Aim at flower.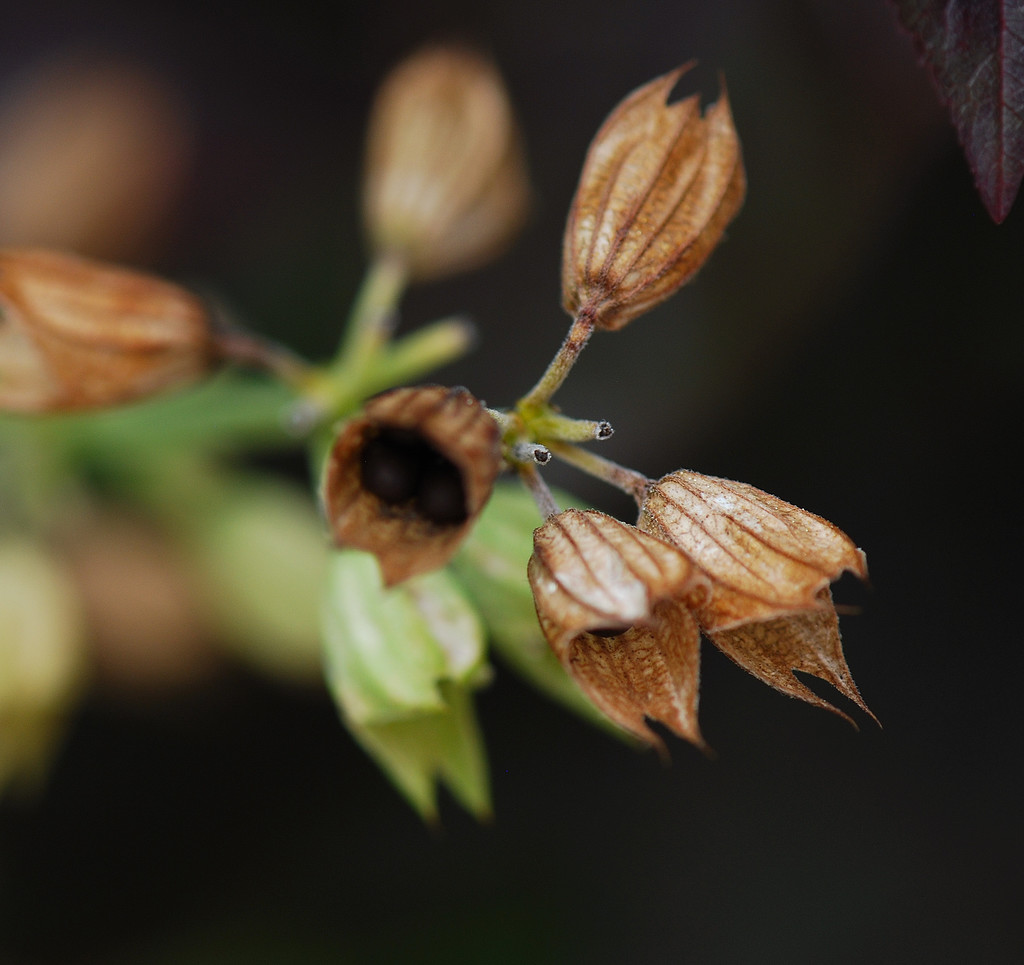
Aimed at <region>561, 56, 749, 334</region>.
